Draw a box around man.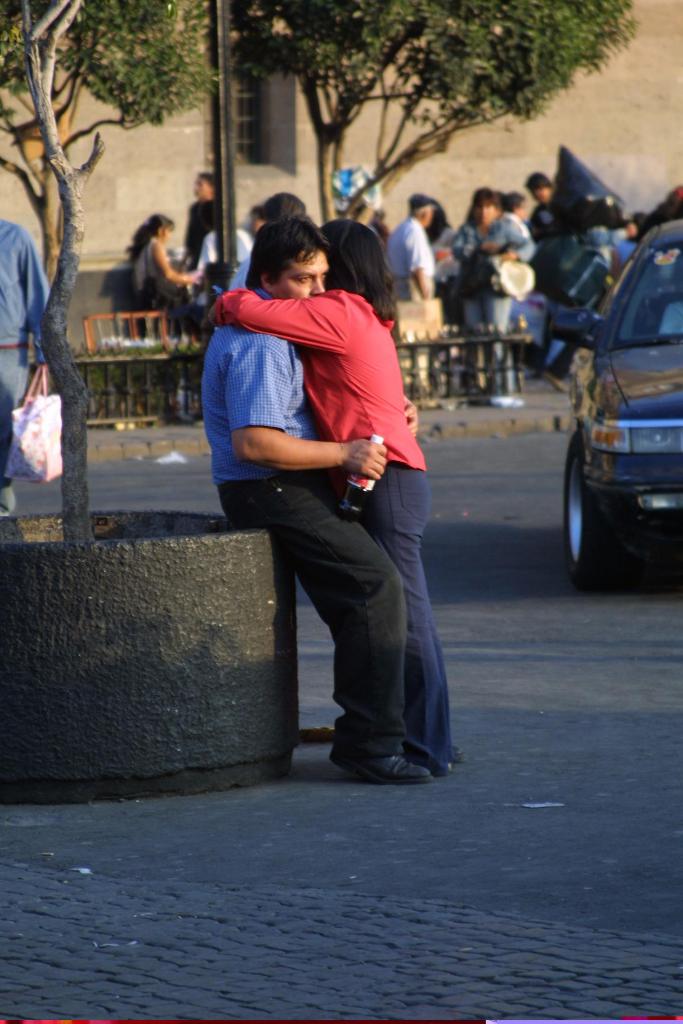
[183,170,231,252].
